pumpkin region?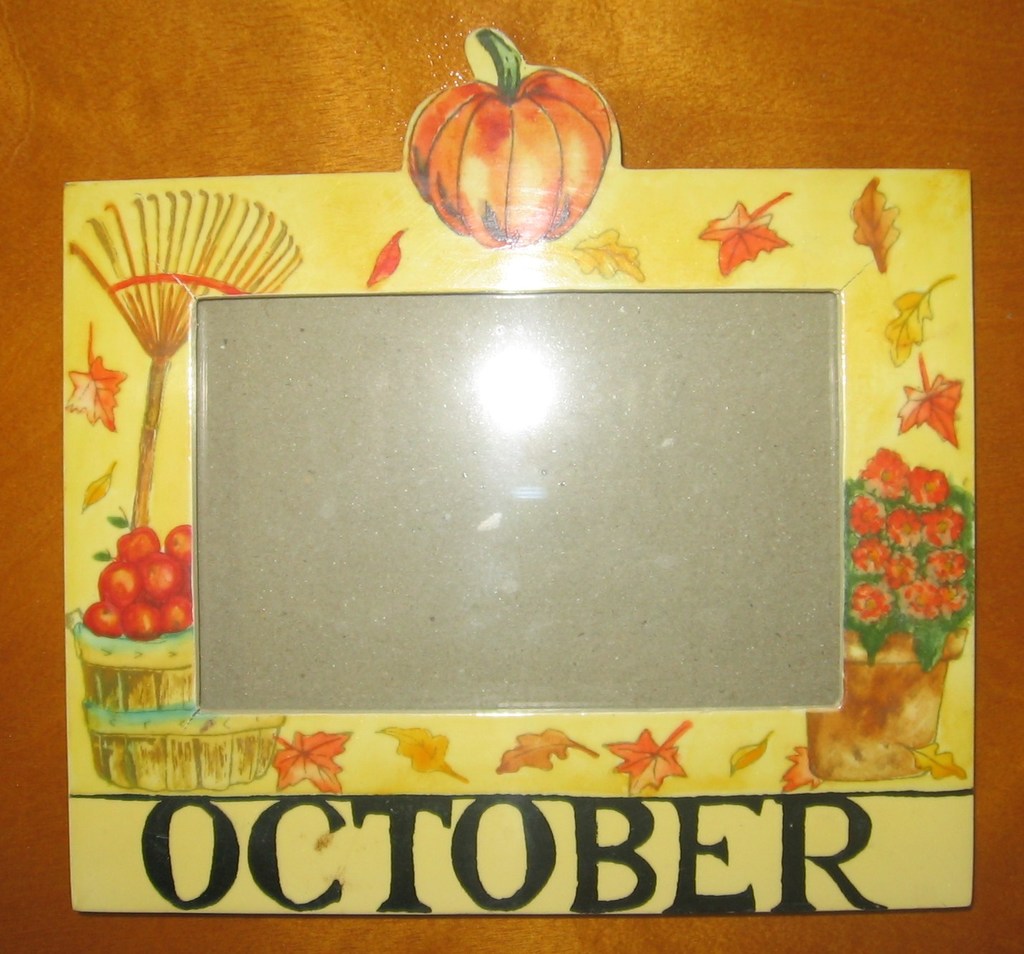
BBox(397, 24, 615, 245)
